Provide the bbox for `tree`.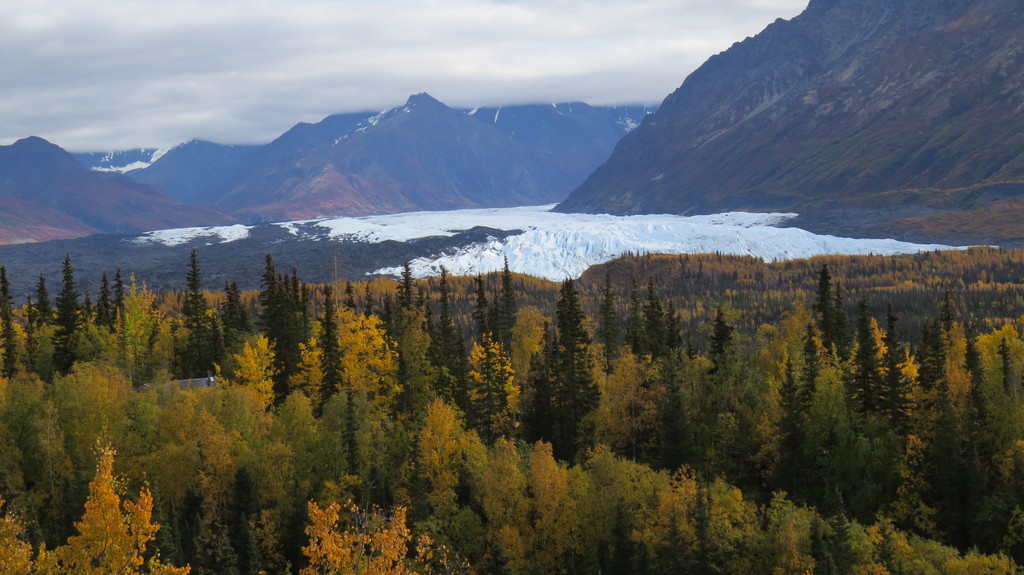
[x1=70, y1=331, x2=95, y2=363].
